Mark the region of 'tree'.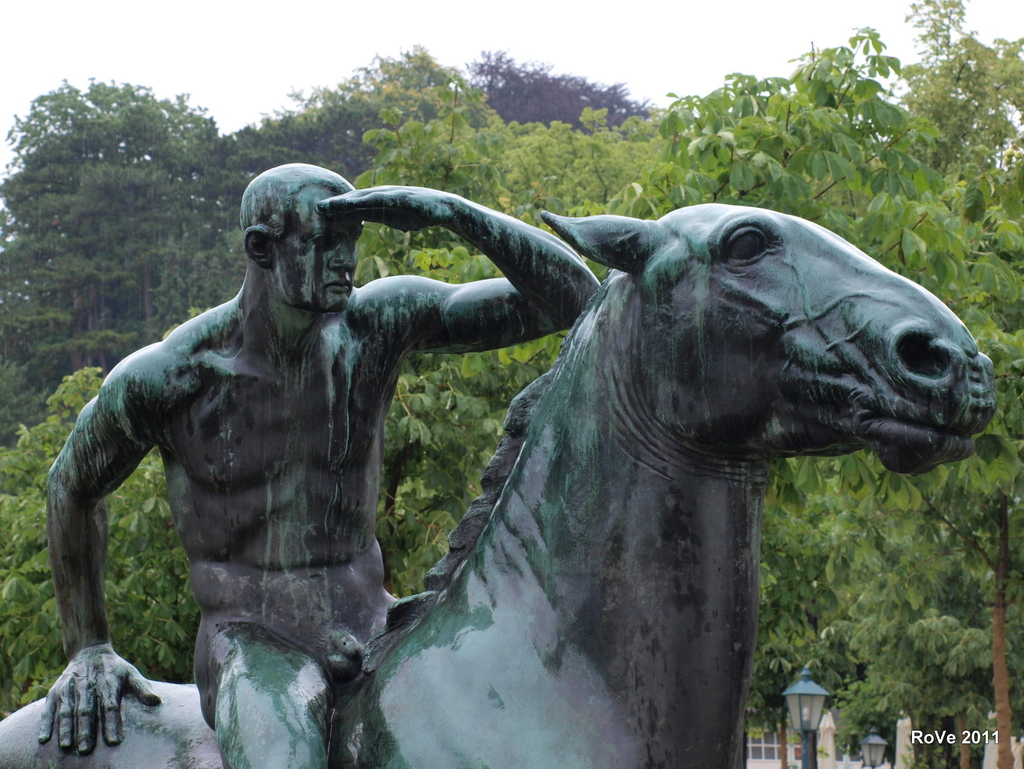
Region: box=[0, 39, 1023, 768].
